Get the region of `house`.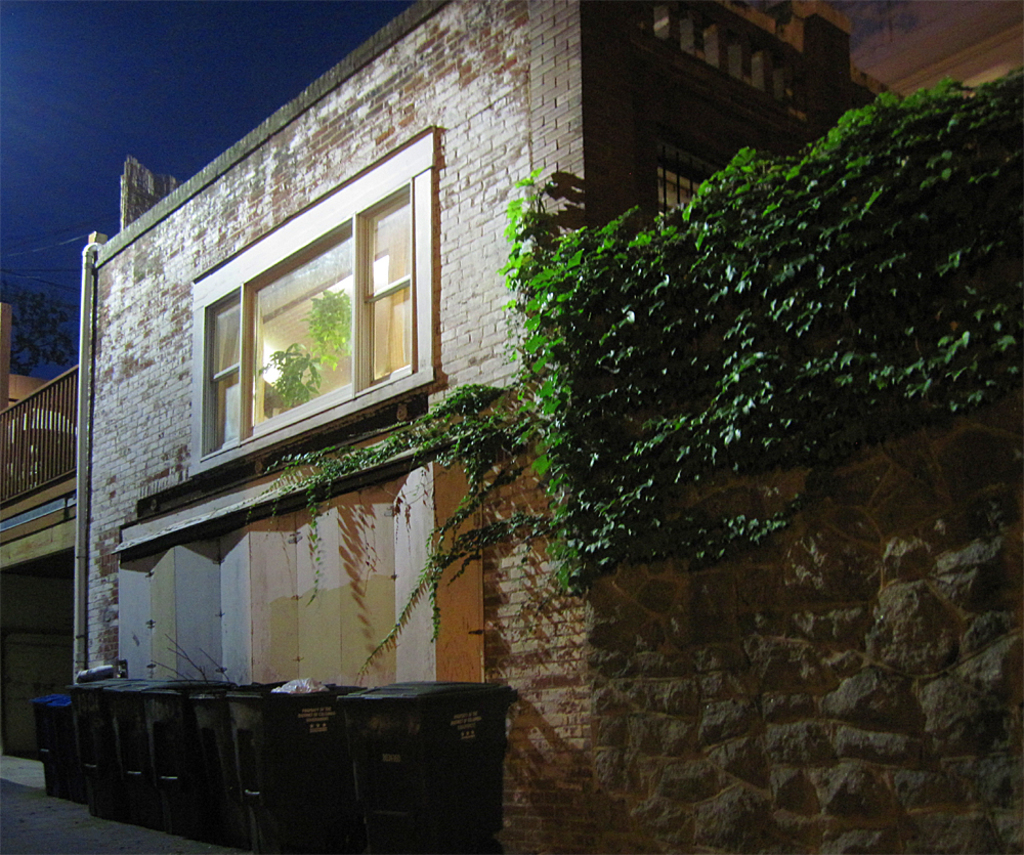
detection(0, 0, 922, 762).
